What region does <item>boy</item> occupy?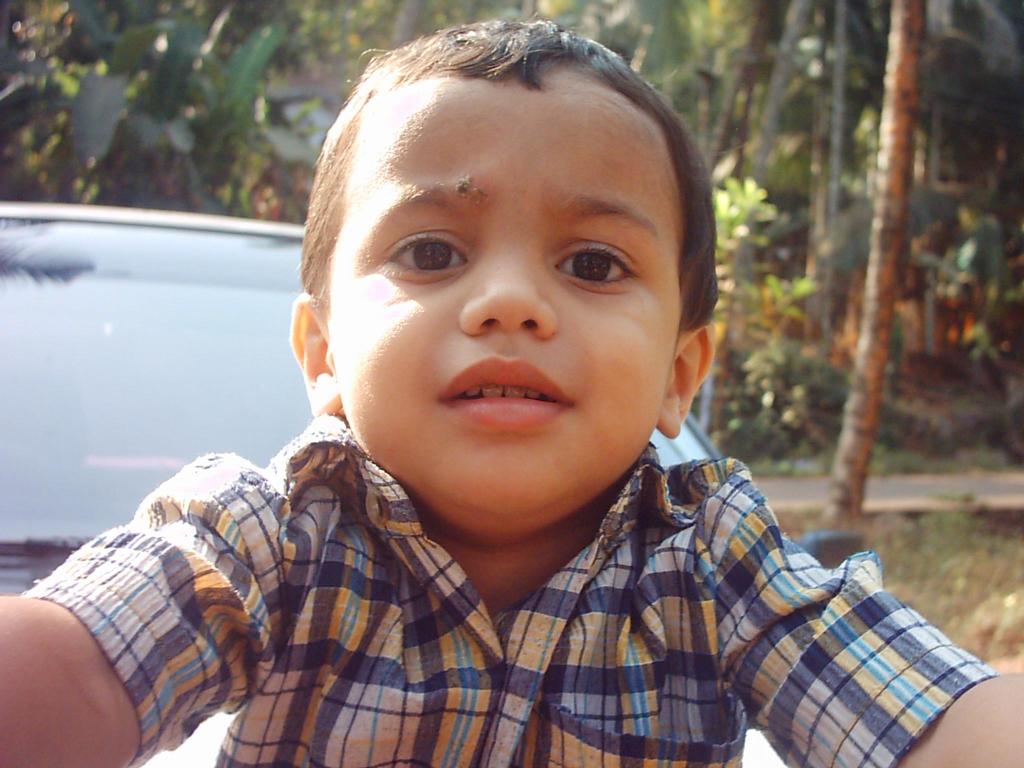
region(0, 2, 1023, 767).
